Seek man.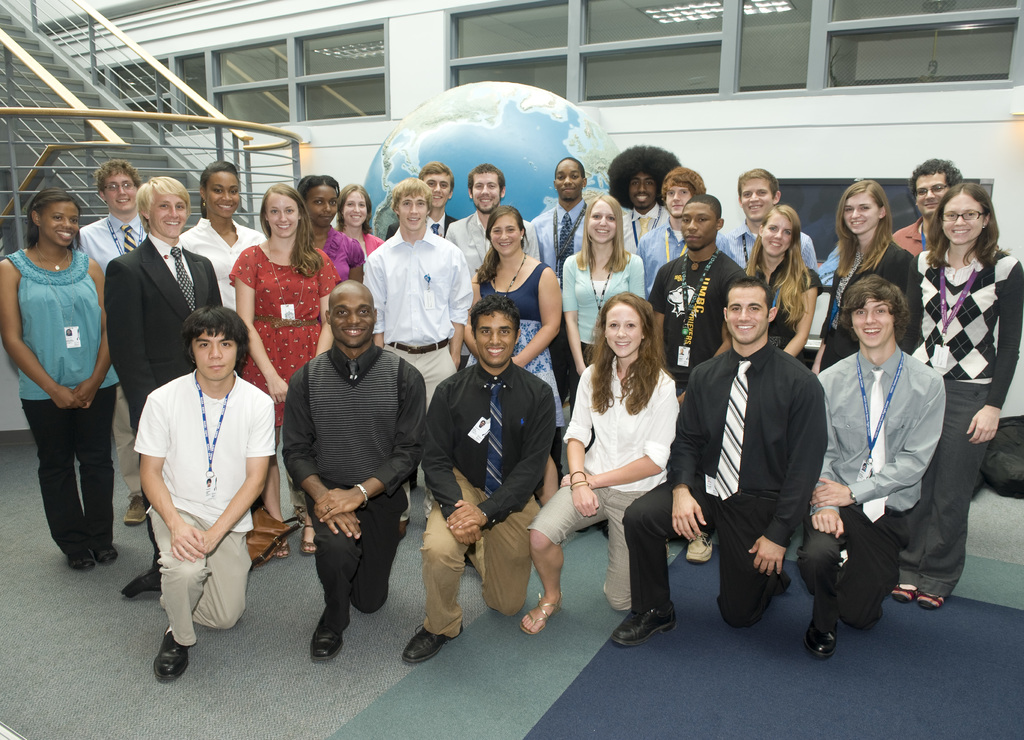
(533,162,587,401).
